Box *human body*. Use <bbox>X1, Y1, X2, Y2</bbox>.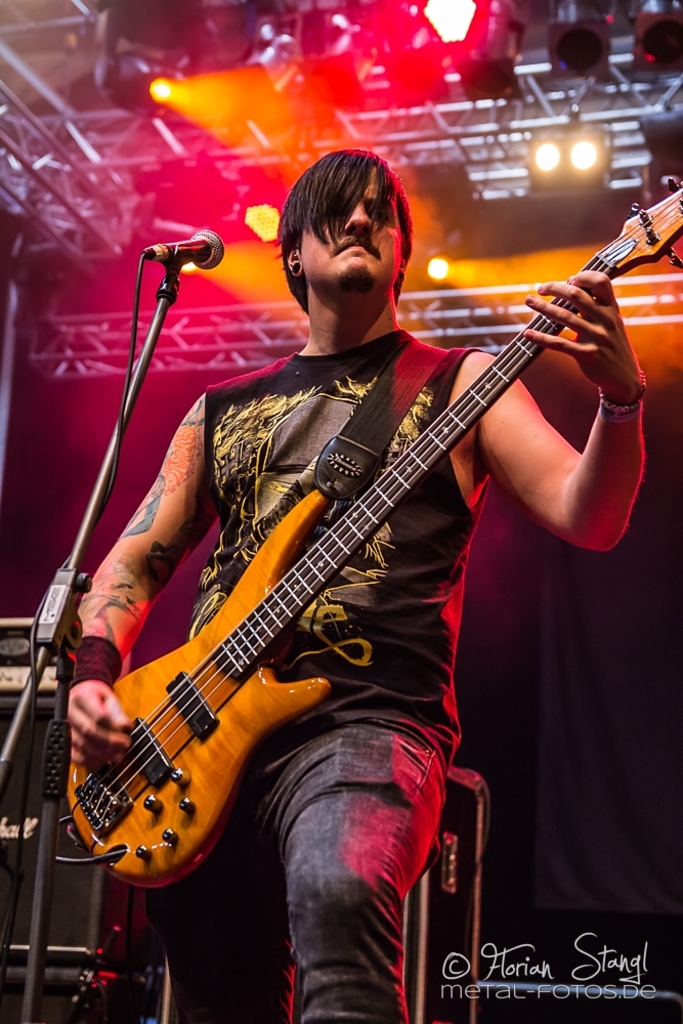
<bbox>56, 169, 681, 892</bbox>.
